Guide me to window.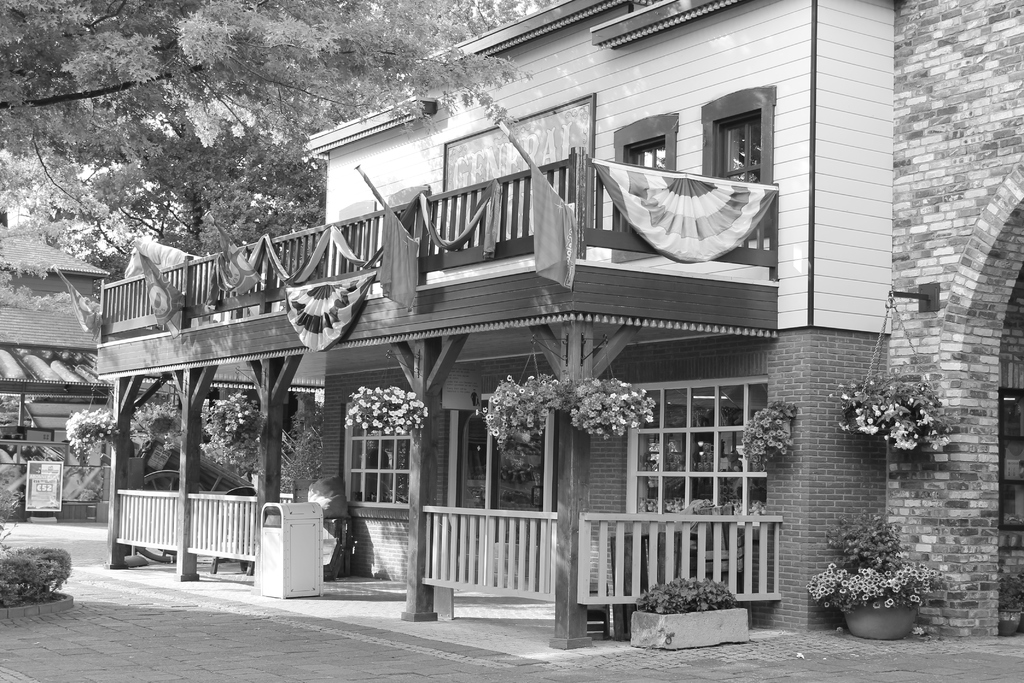
Guidance: (x1=1002, y1=439, x2=1023, y2=478).
